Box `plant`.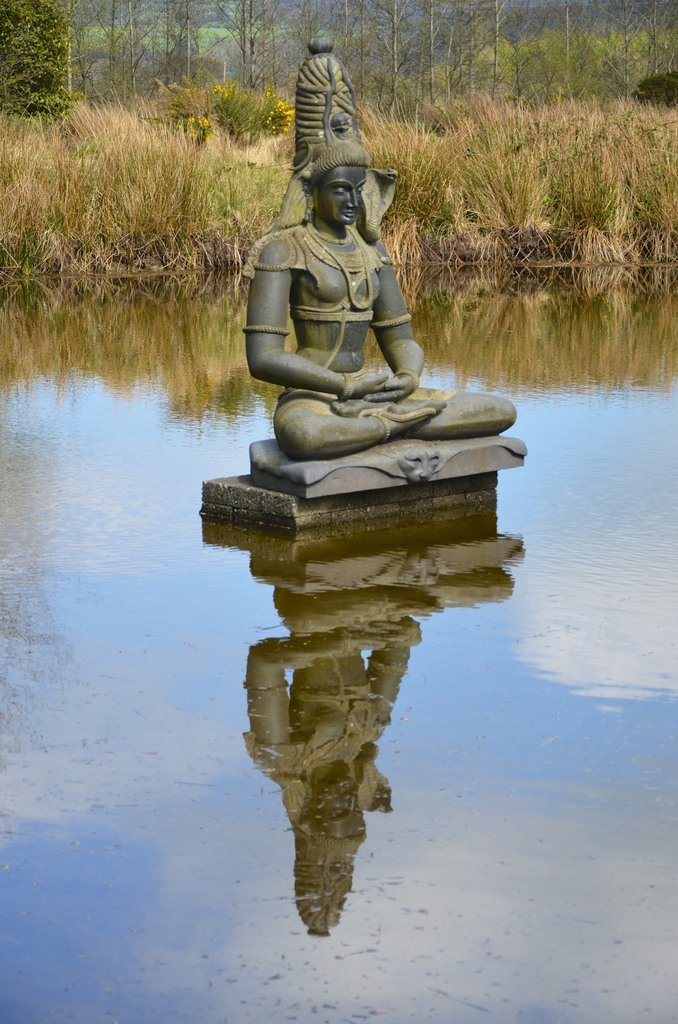
<bbox>0, 0, 76, 114</bbox>.
